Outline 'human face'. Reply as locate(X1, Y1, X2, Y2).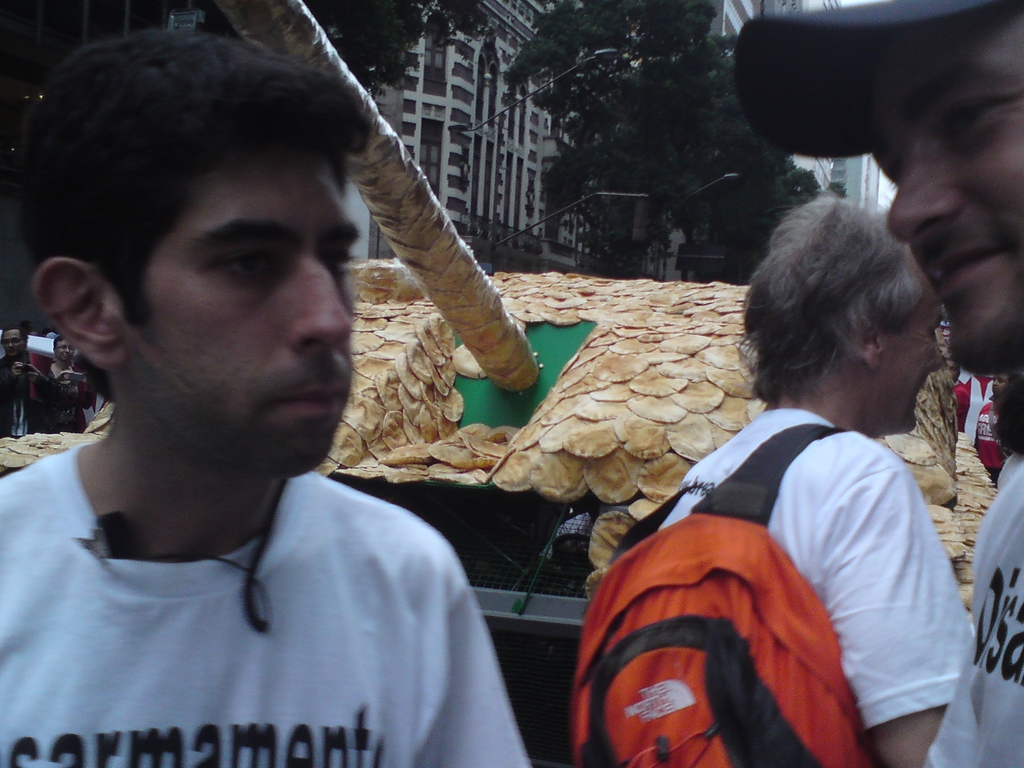
locate(876, 282, 944, 434).
